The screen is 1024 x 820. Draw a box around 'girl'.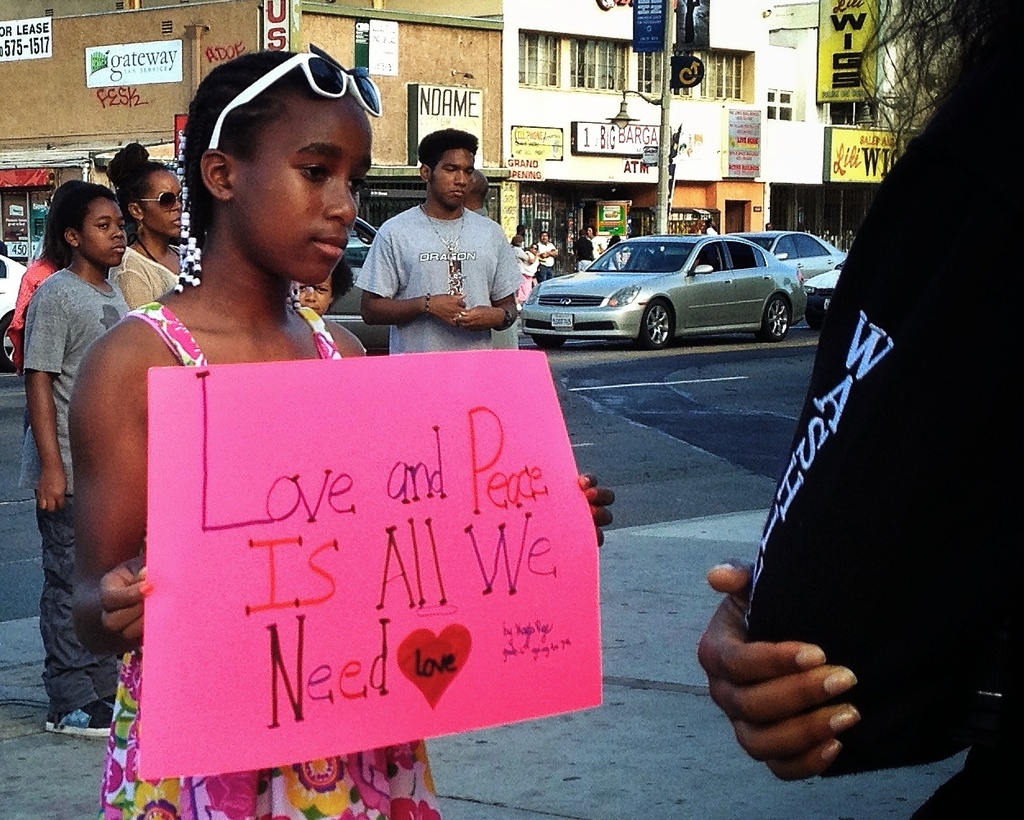
box=[65, 38, 611, 819].
